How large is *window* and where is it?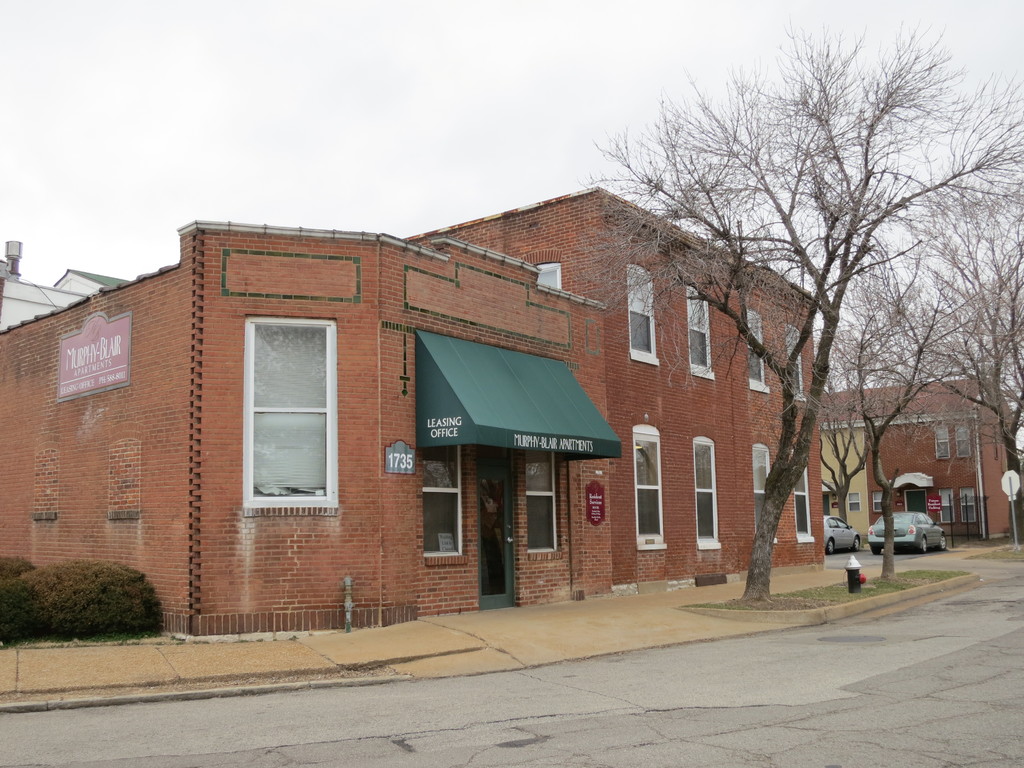
Bounding box: bbox=[749, 307, 767, 394].
